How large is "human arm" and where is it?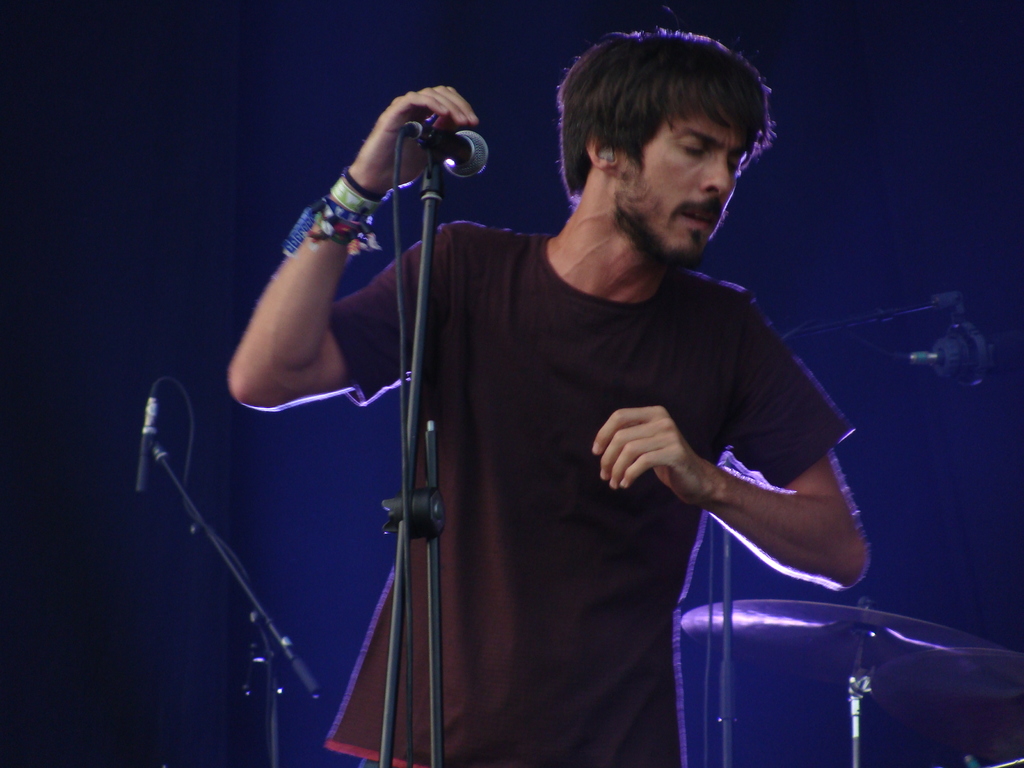
Bounding box: (left=589, top=298, right=872, bottom=599).
